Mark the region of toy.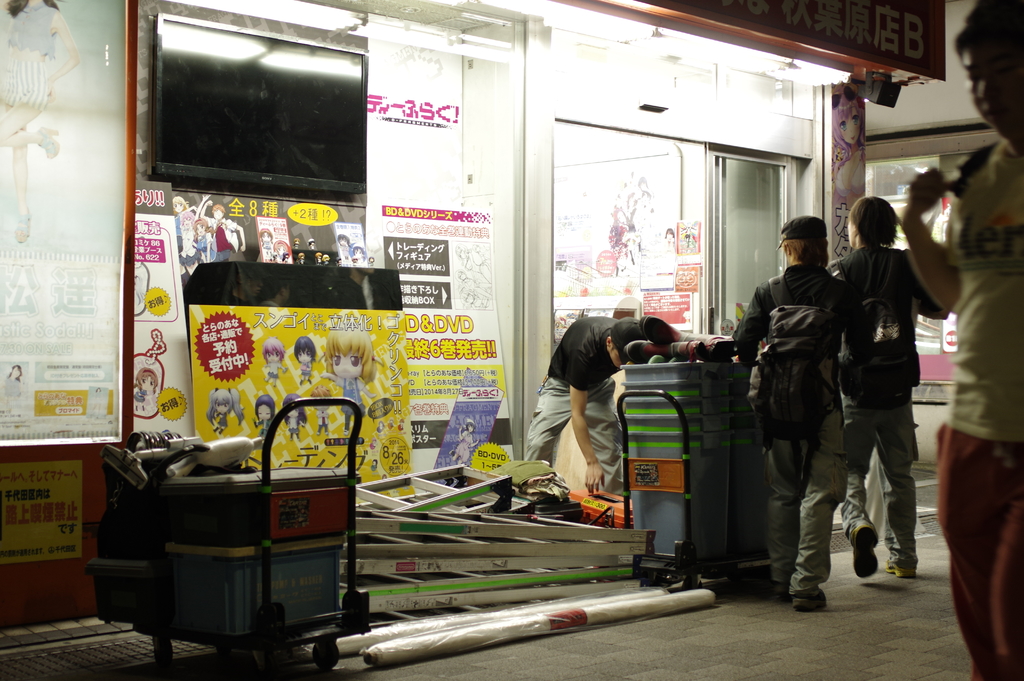
Region: l=308, t=391, r=337, b=443.
